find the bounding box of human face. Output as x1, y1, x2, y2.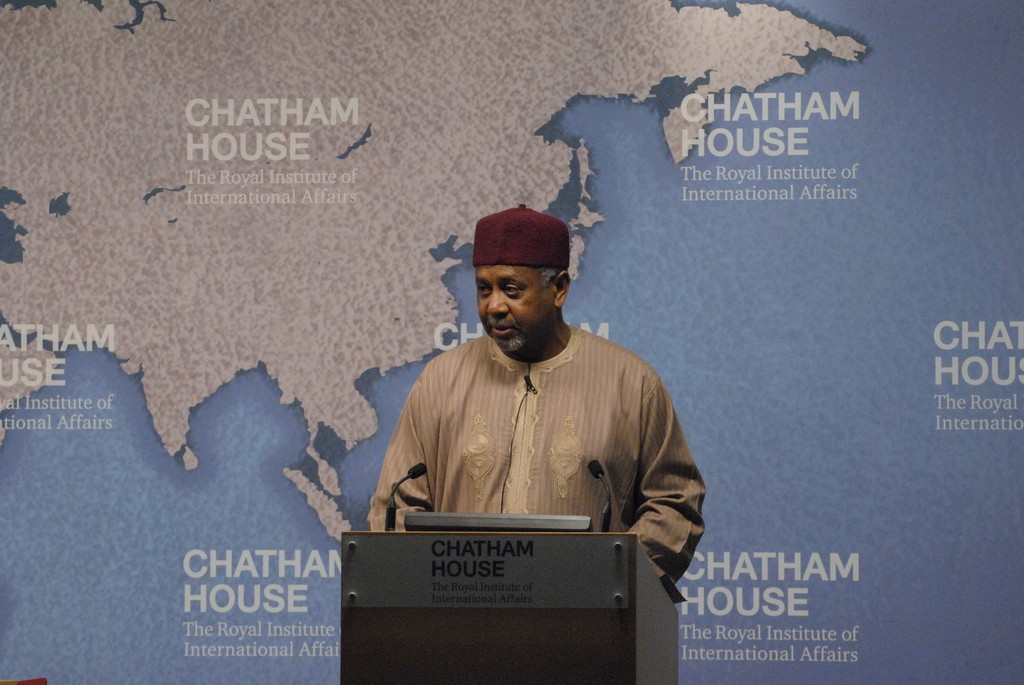
478, 261, 564, 361.
